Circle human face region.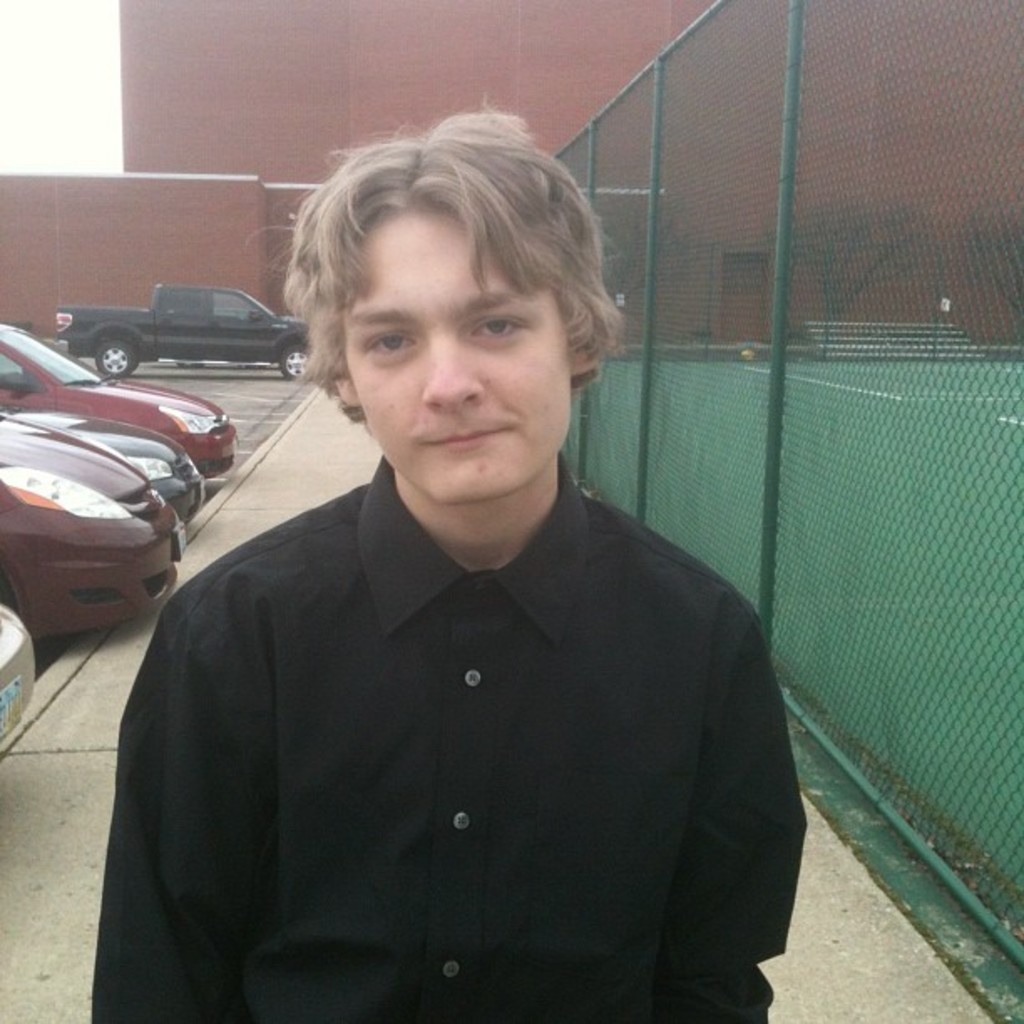
Region: select_region(345, 194, 579, 504).
